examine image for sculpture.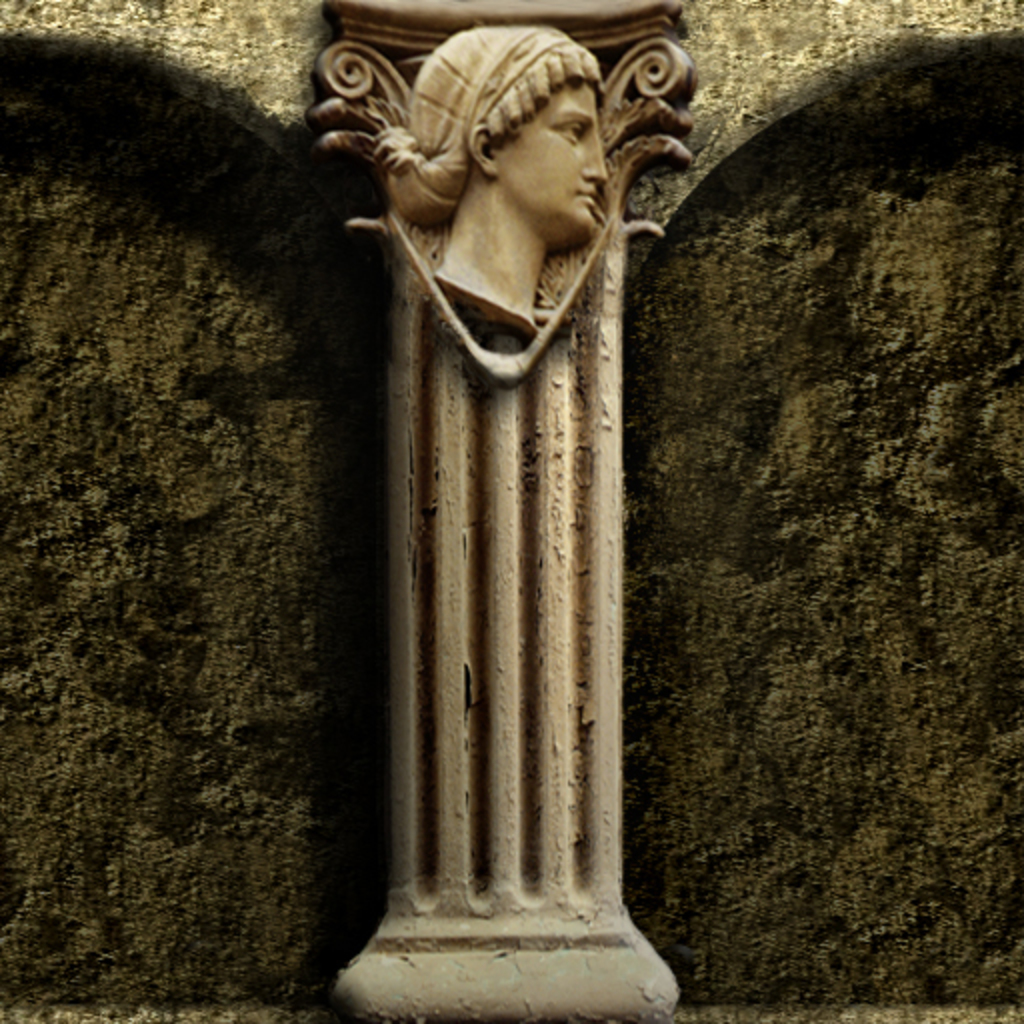
Examination result: crop(378, 20, 606, 312).
